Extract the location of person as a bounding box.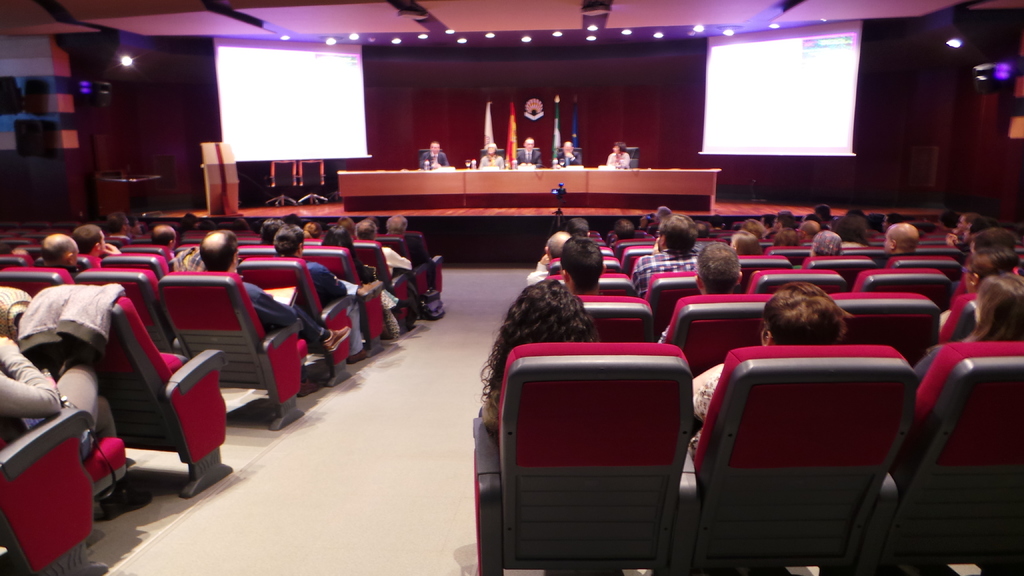
locate(515, 136, 546, 170).
